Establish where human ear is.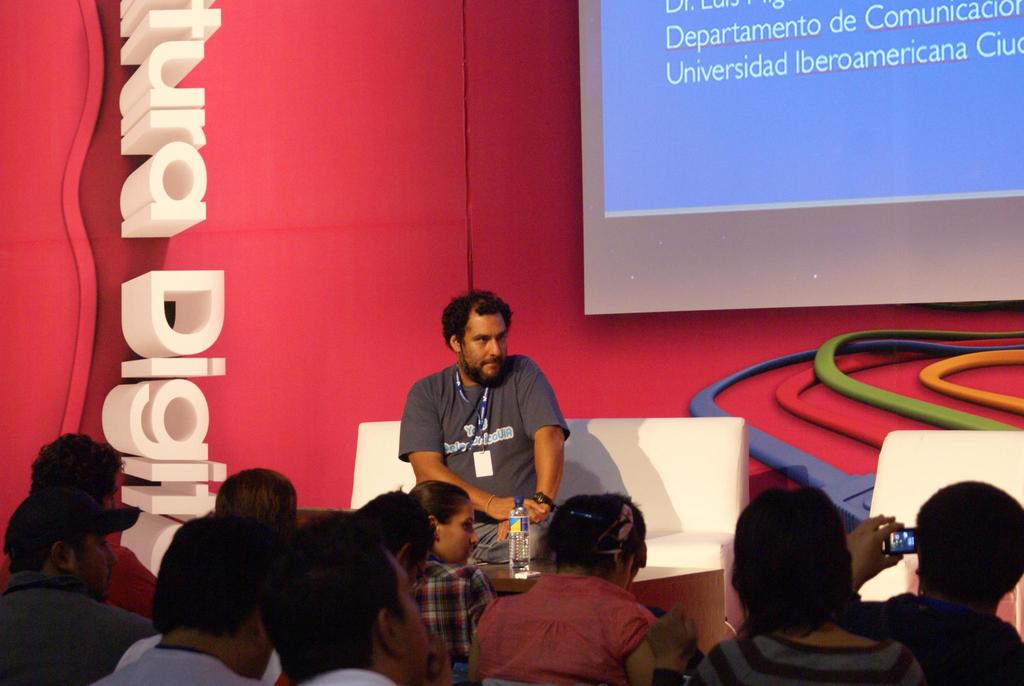
Established at 426/516/442/537.
